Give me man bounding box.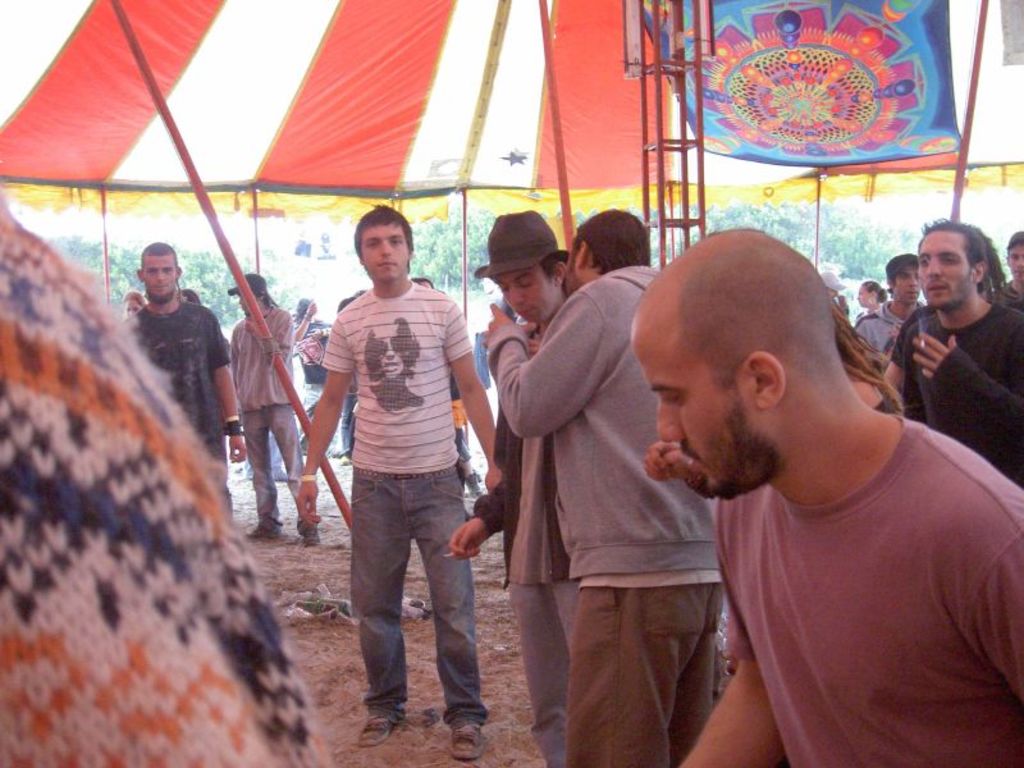
228,270,321,549.
